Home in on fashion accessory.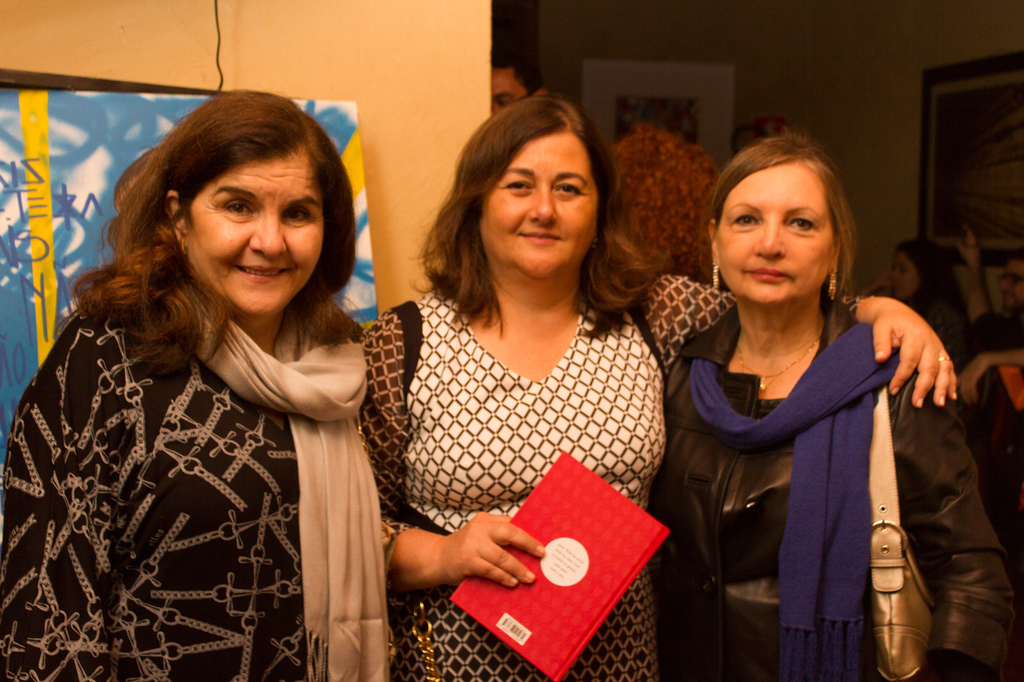
Homed in at (178,234,186,257).
